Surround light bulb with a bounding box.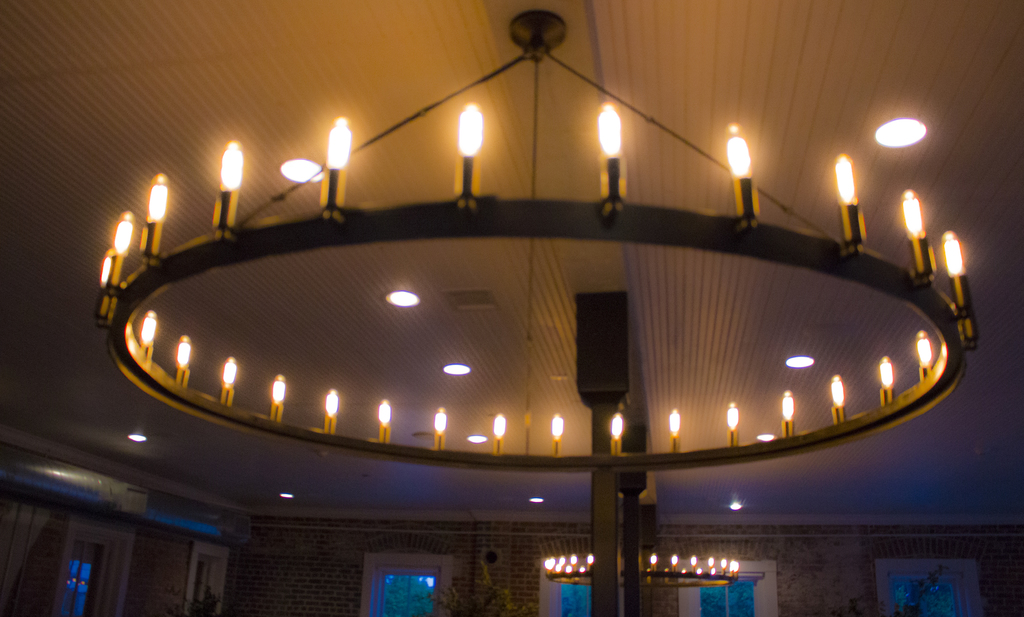
Rect(327, 390, 337, 416).
